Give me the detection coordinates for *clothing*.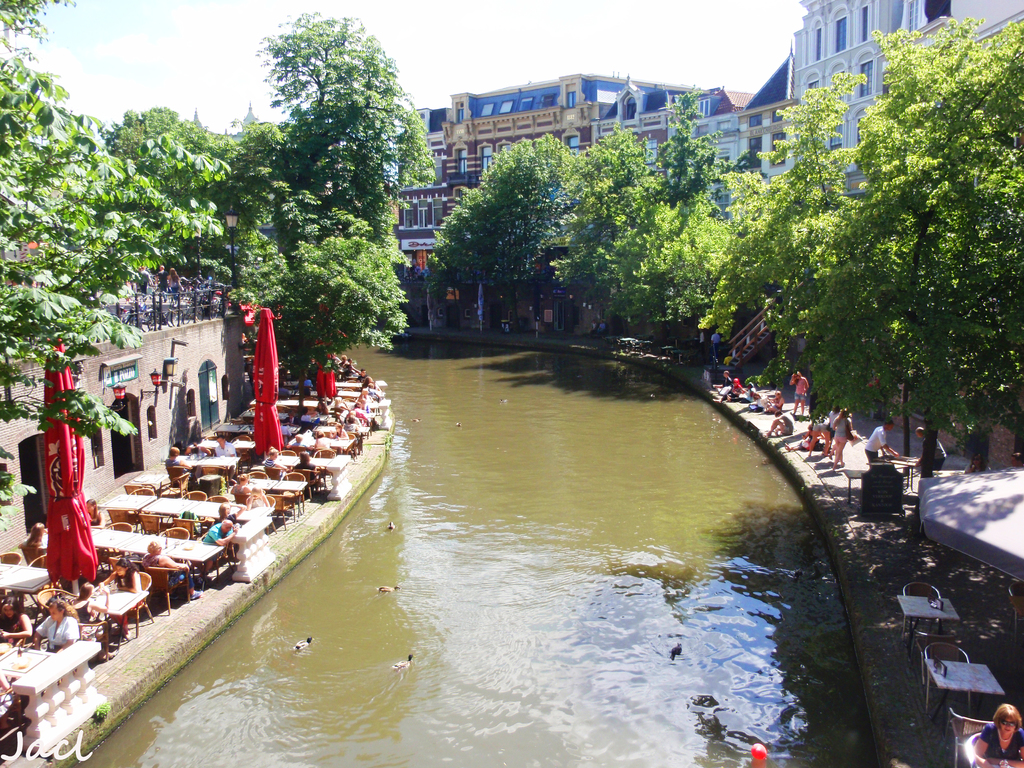
{"left": 337, "top": 360, "right": 347, "bottom": 369}.
